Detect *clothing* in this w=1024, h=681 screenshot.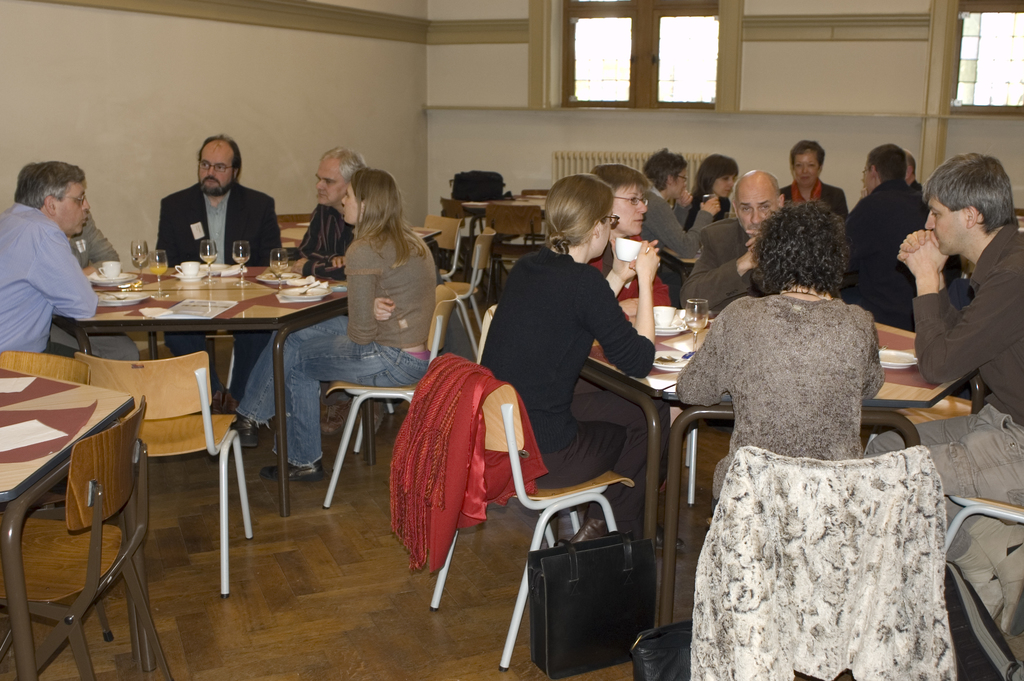
Detection: <box>865,221,1023,555</box>.
